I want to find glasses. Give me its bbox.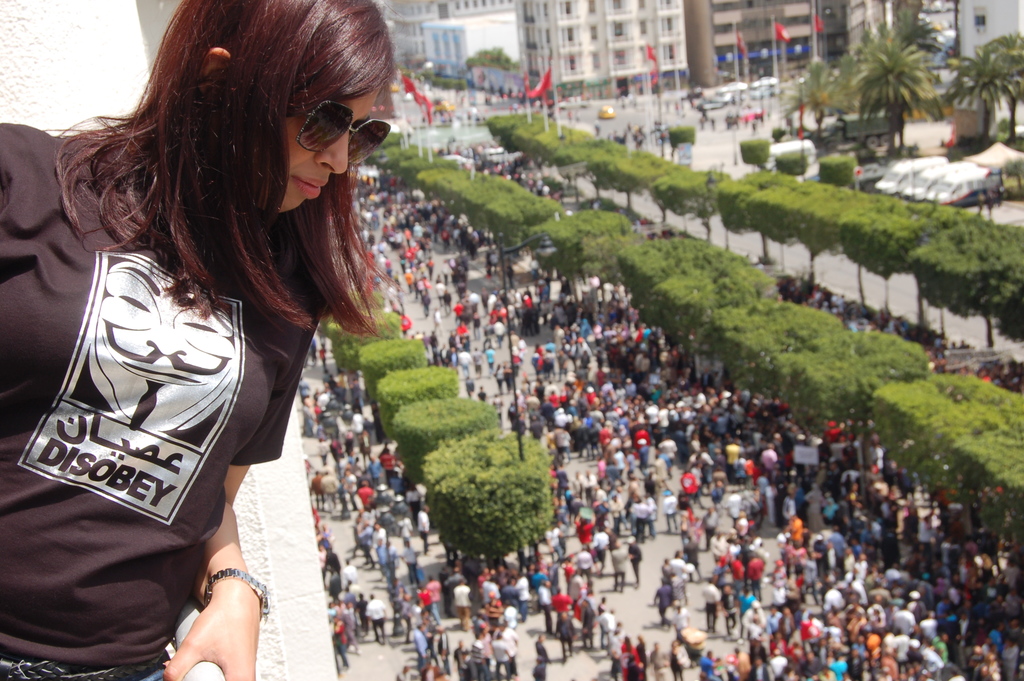
select_region(285, 97, 392, 167).
